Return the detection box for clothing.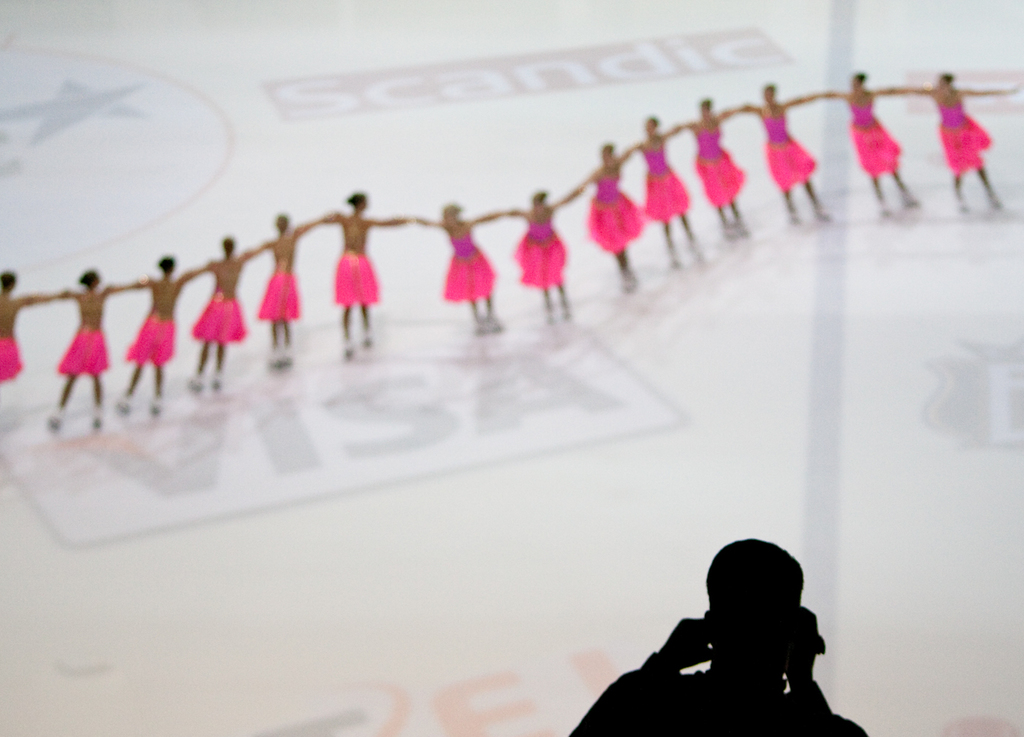
[x1=121, y1=269, x2=187, y2=362].
